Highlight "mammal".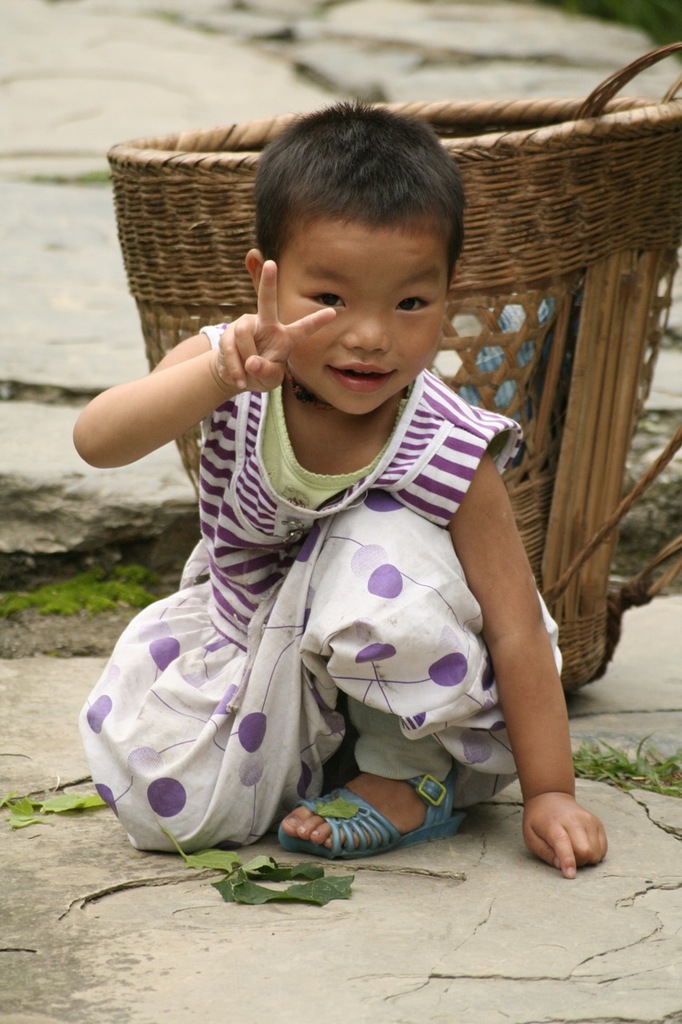
Highlighted region: rect(74, 100, 605, 857).
